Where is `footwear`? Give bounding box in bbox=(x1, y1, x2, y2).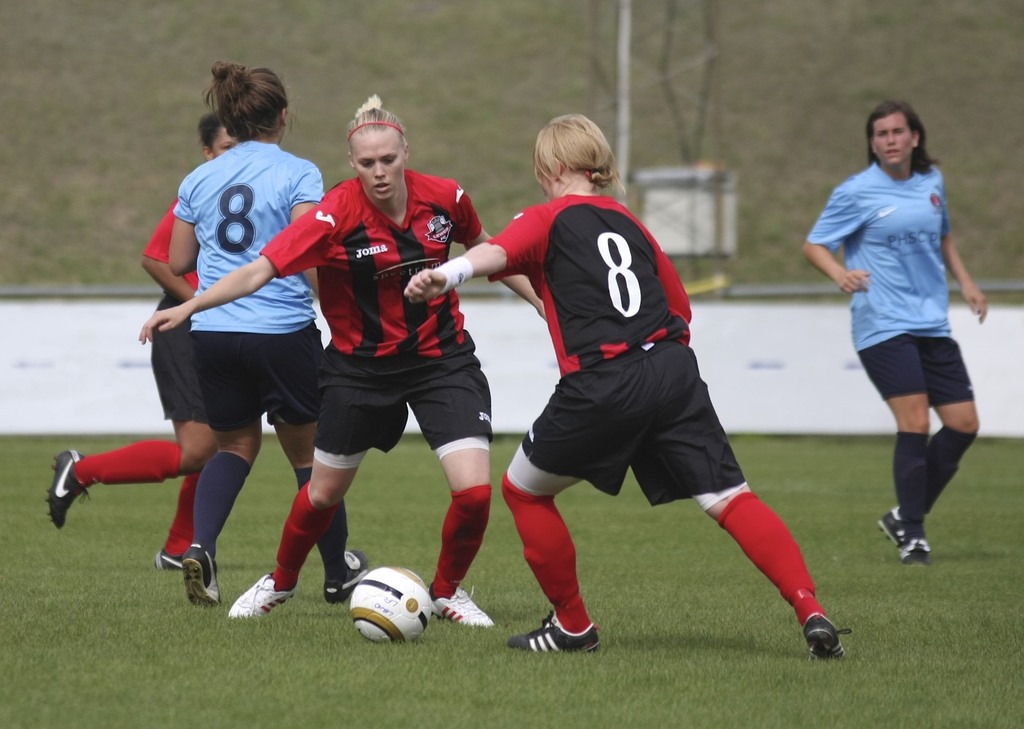
bbox=(150, 549, 183, 572).
